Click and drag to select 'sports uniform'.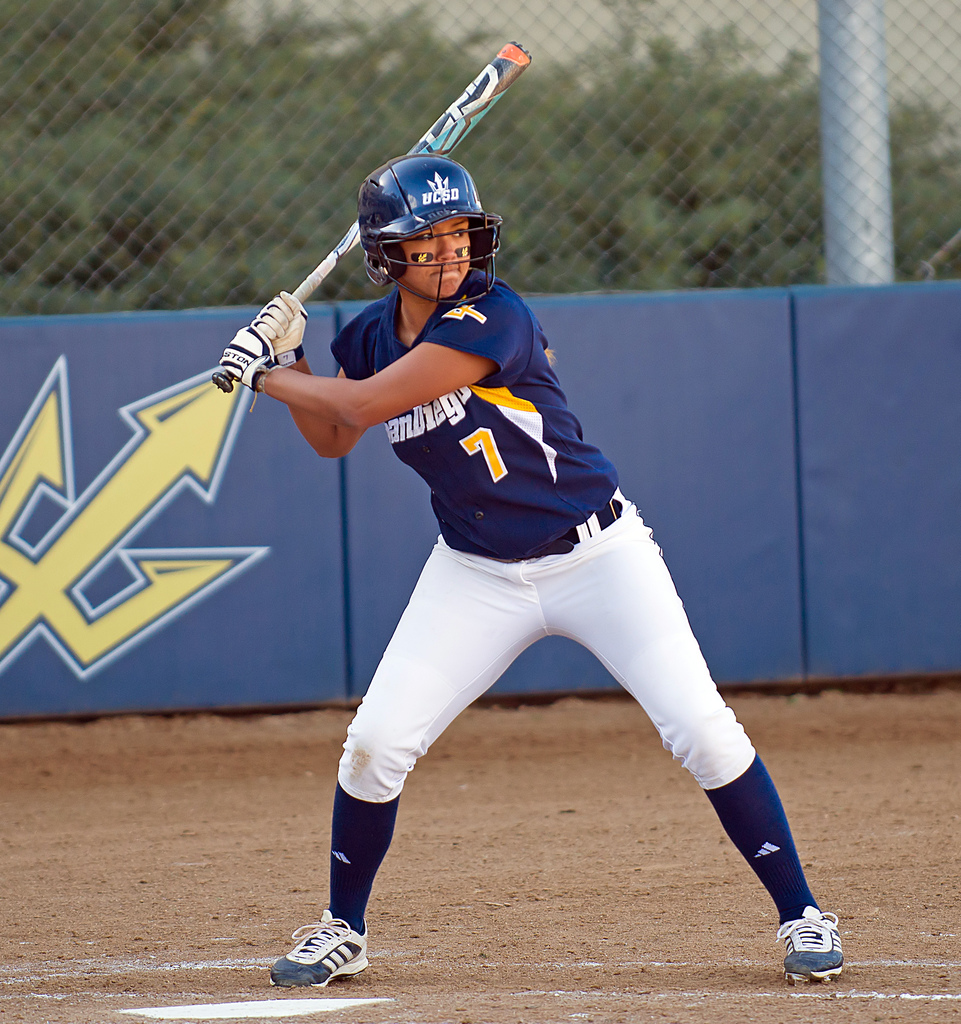
Selection: rect(334, 260, 776, 799).
